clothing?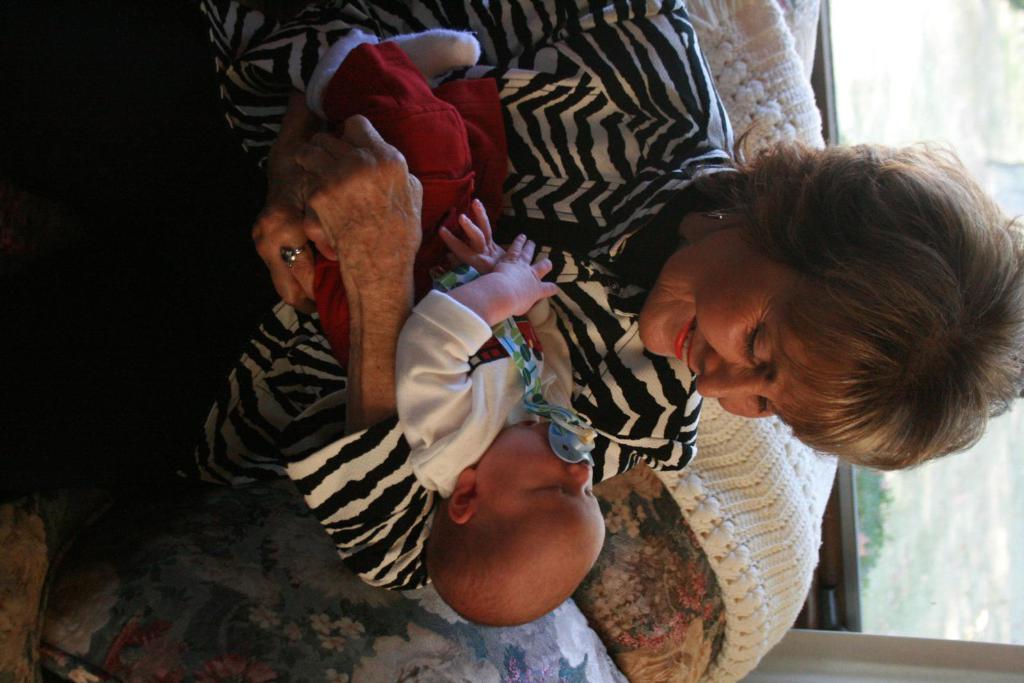
(0, 0, 736, 588)
